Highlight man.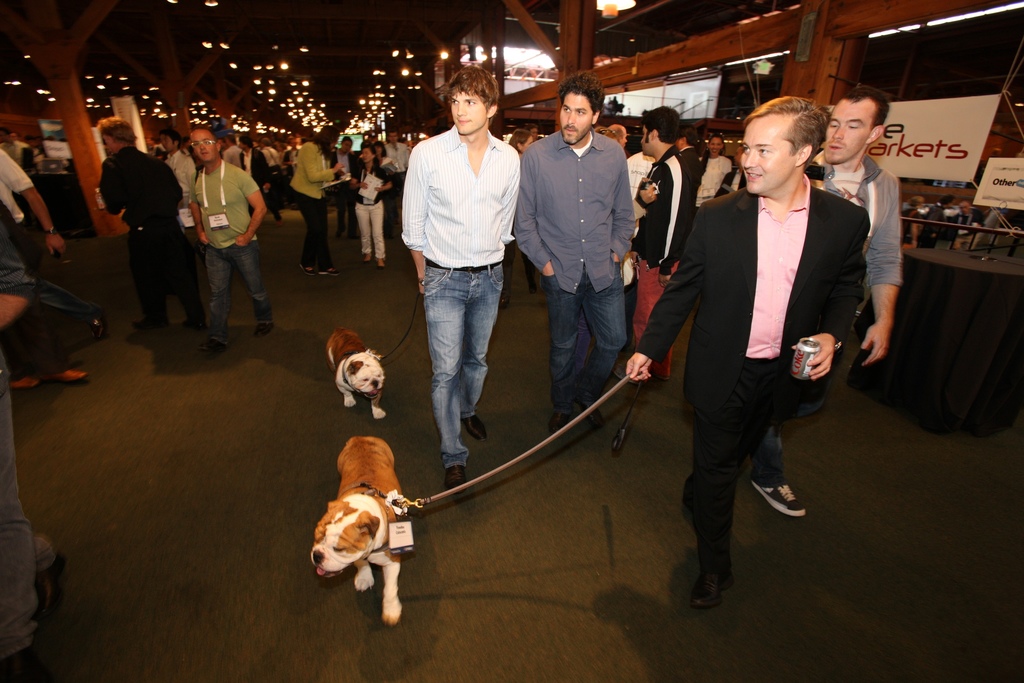
Highlighted region: rect(626, 105, 705, 381).
